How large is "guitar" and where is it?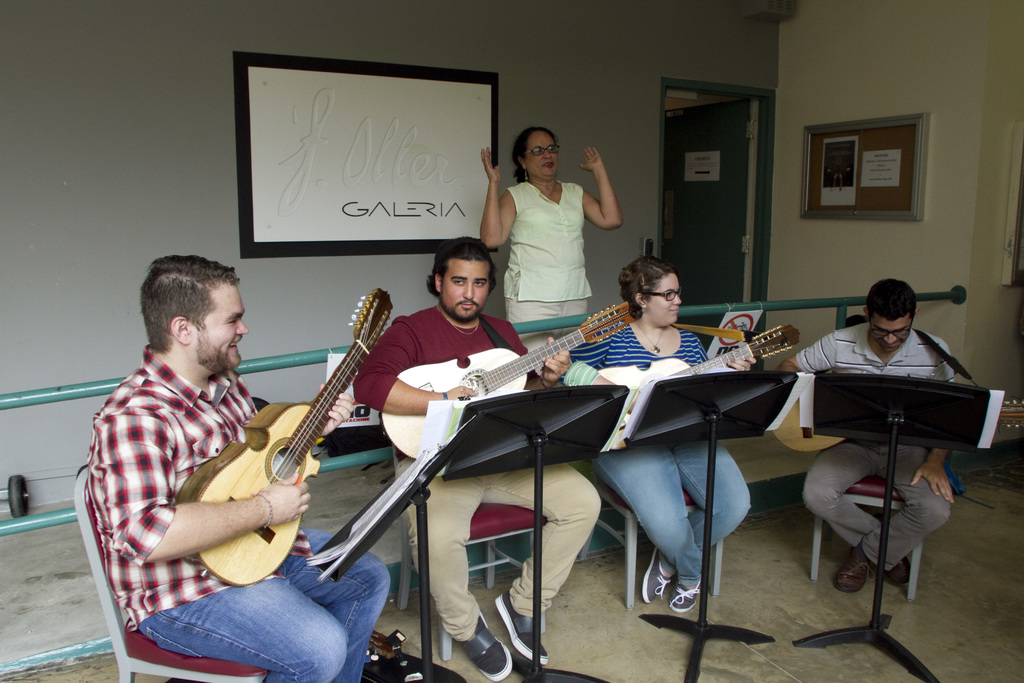
Bounding box: locate(374, 300, 635, 457).
